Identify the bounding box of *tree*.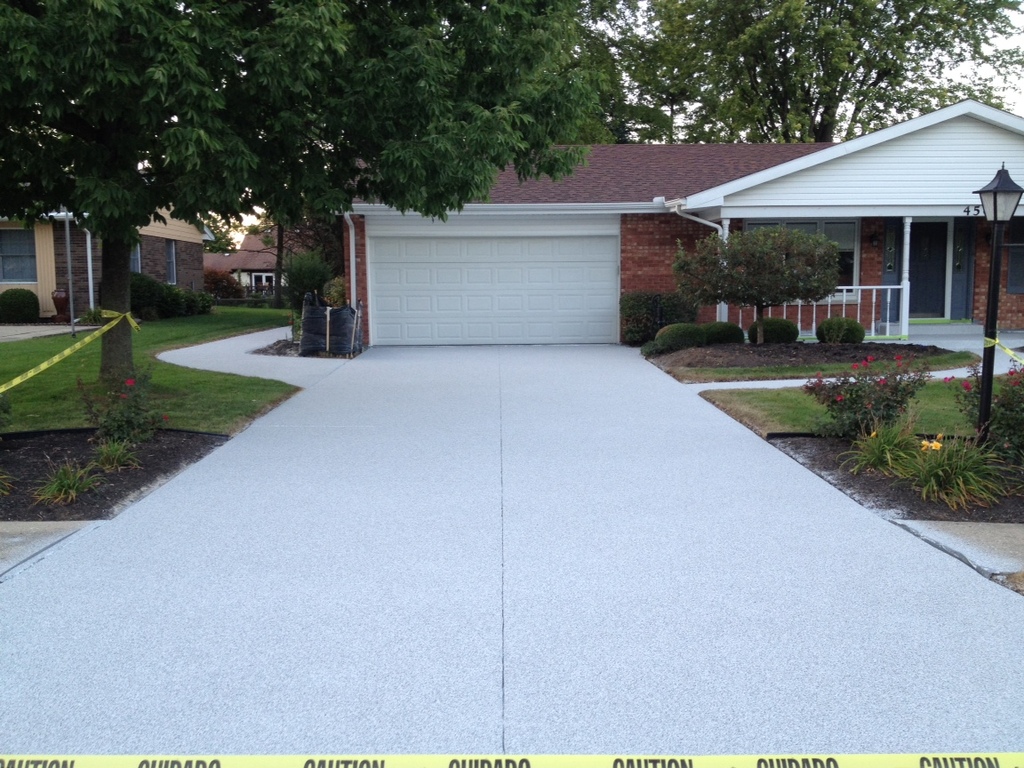
{"left": 0, "top": 0, "right": 619, "bottom": 431}.
